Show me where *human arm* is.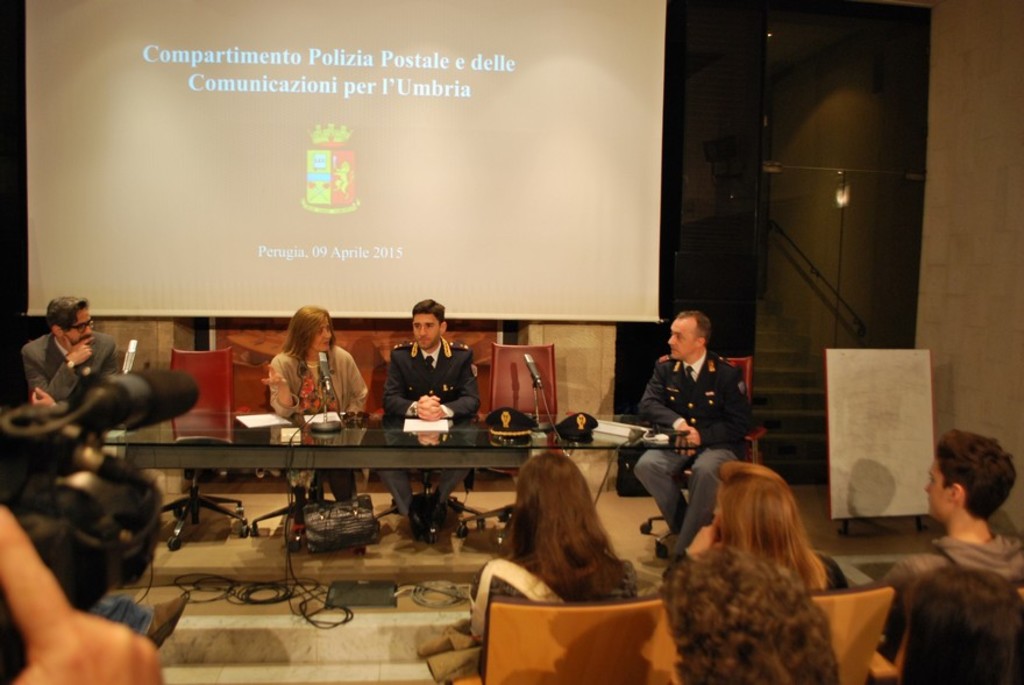
*human arm* is at [left=642, top=355, right=692, bottom=464].
